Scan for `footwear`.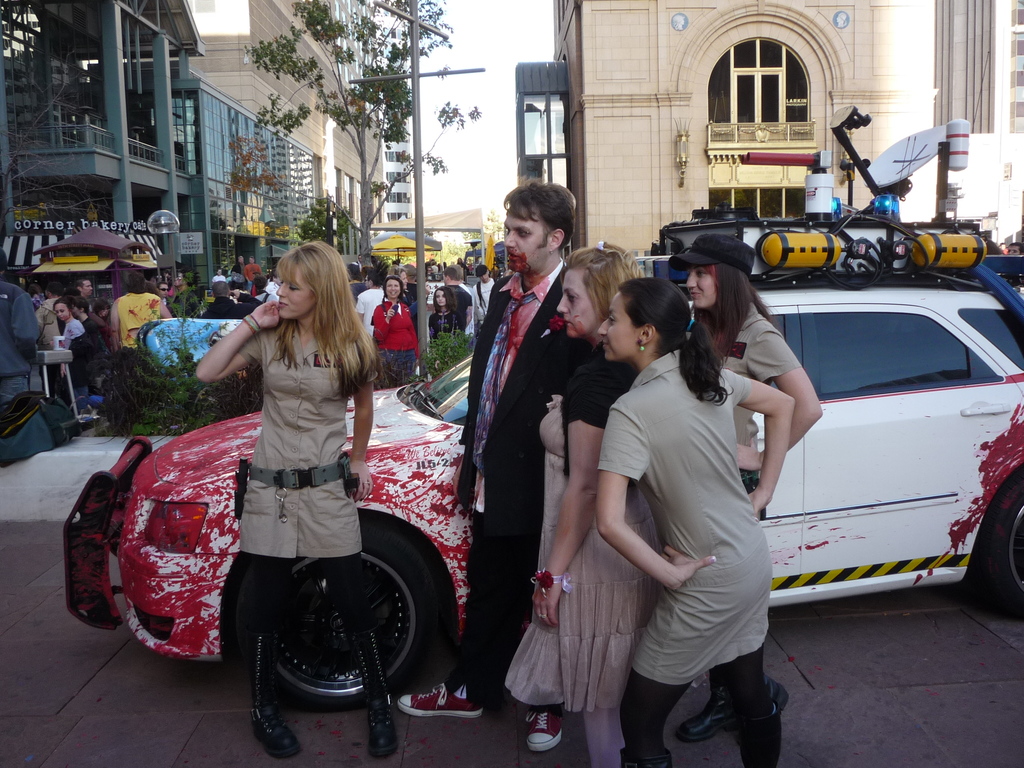
Scan result: <box>675,676,781,758</box>.
